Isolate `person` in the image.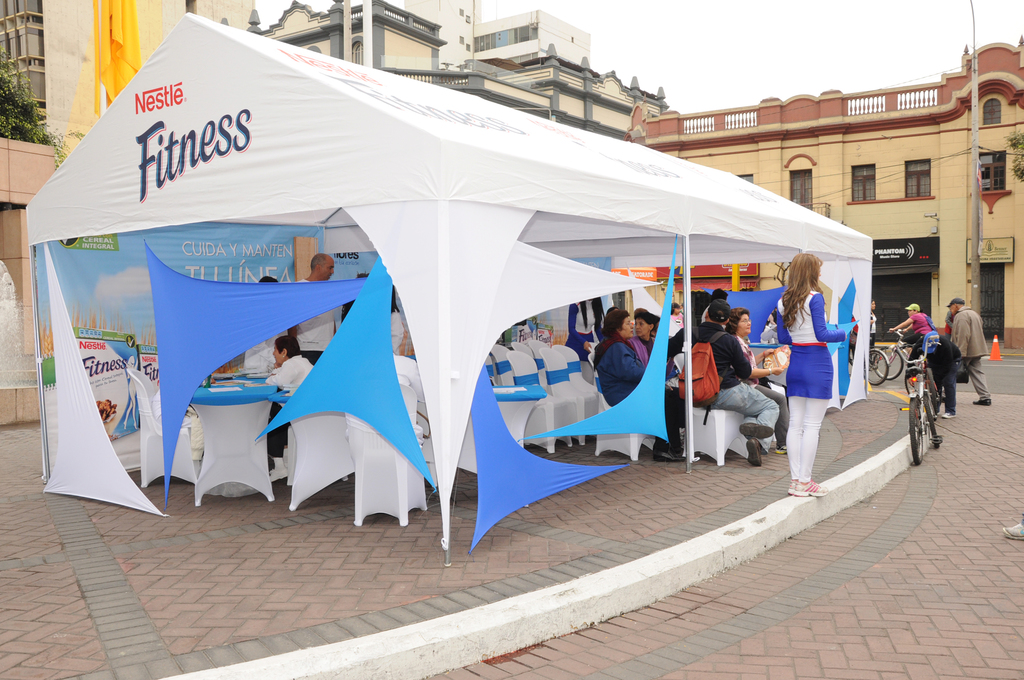
Isolated region: l=630, t=310, r=676, b=384.
